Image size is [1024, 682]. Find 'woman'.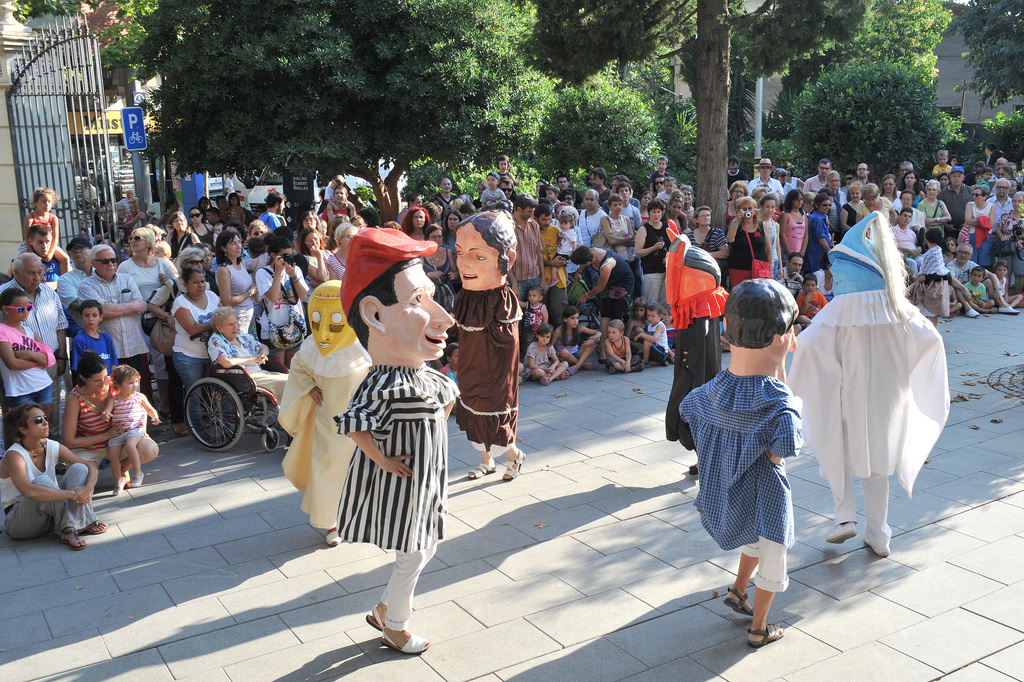
region(966, 184, 998, 265).
